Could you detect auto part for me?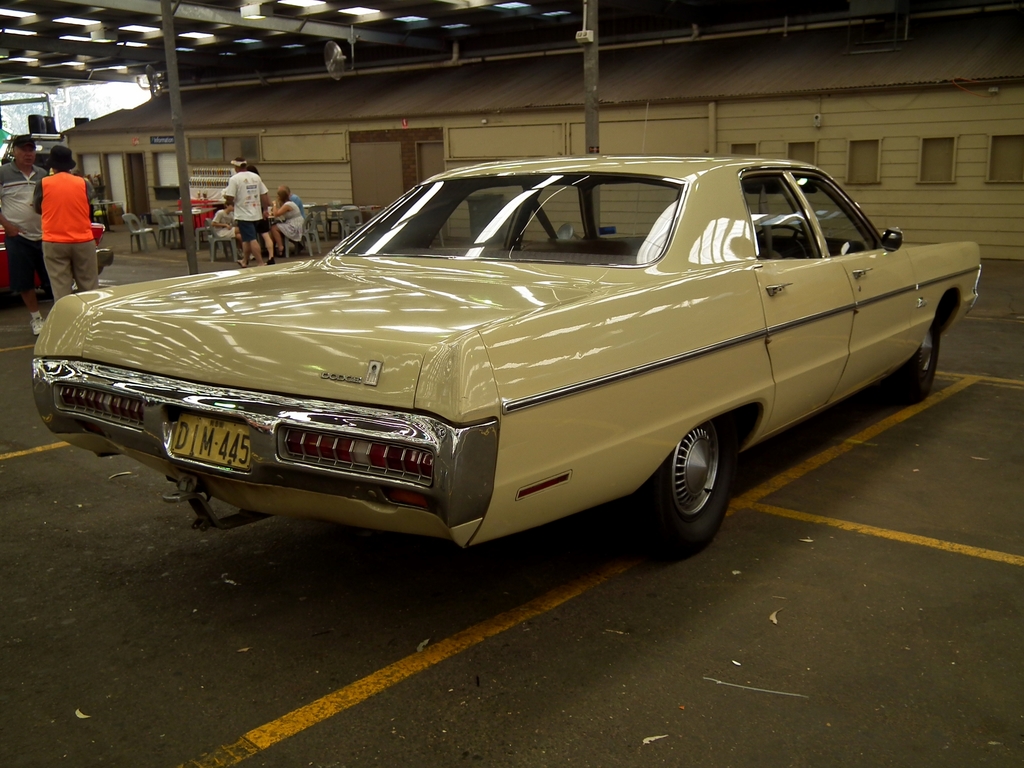
Detection result: <bbox>639, 418, 740, 555</bbox>.
